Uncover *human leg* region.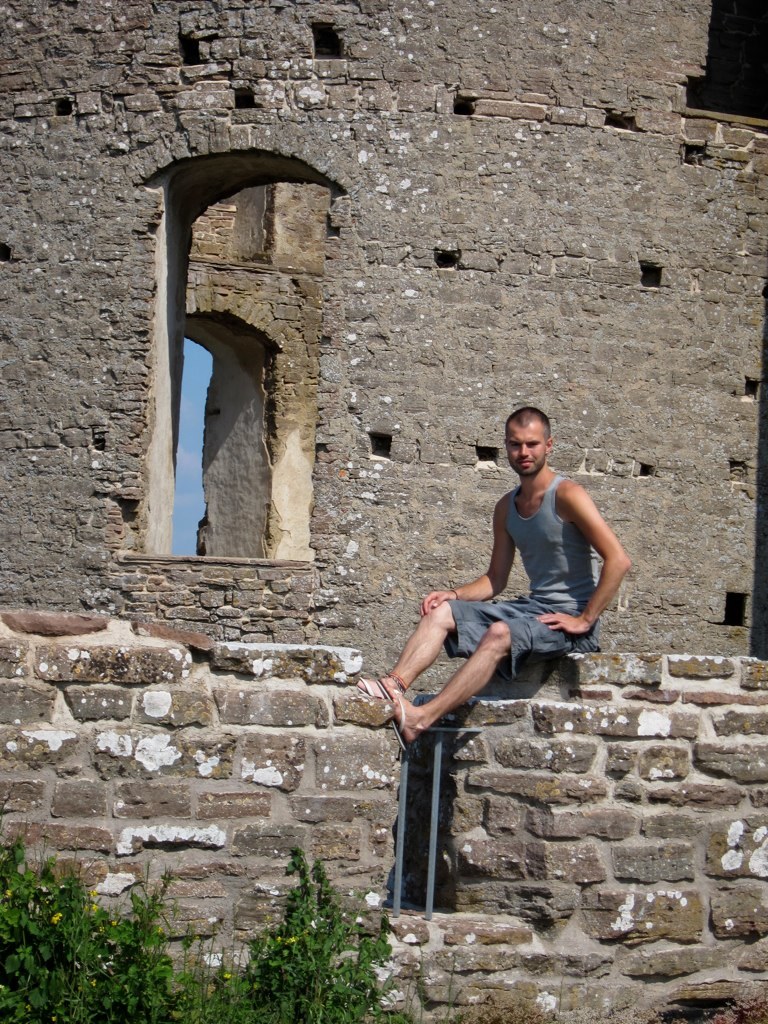
Uncovered: 385, 609, 593, 744.
